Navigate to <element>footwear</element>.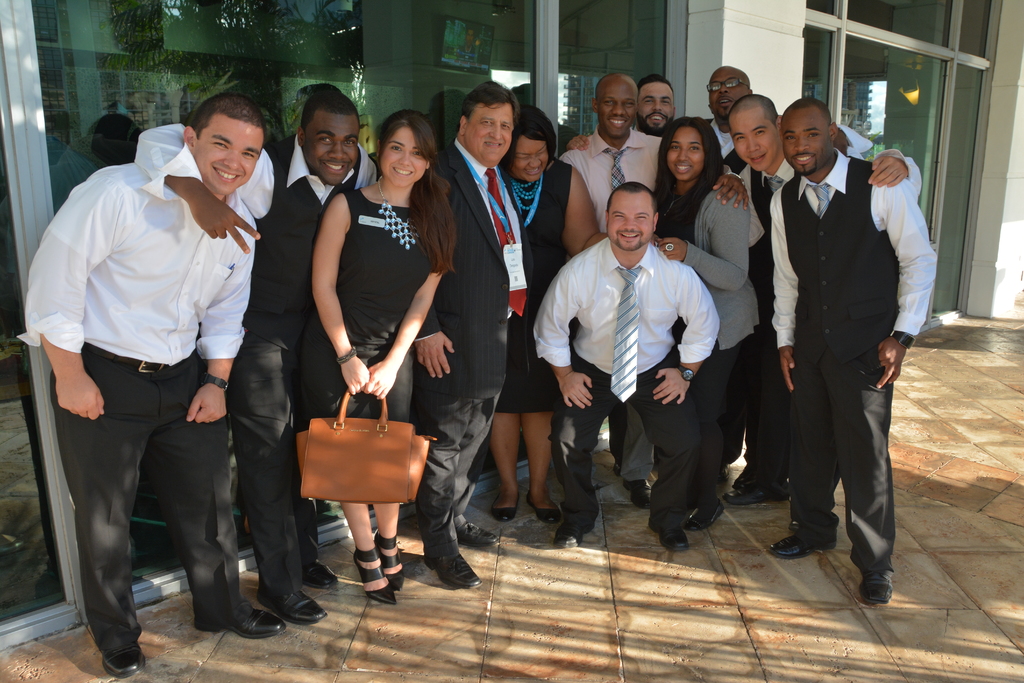
Navigation target: 192 588 272 649.
